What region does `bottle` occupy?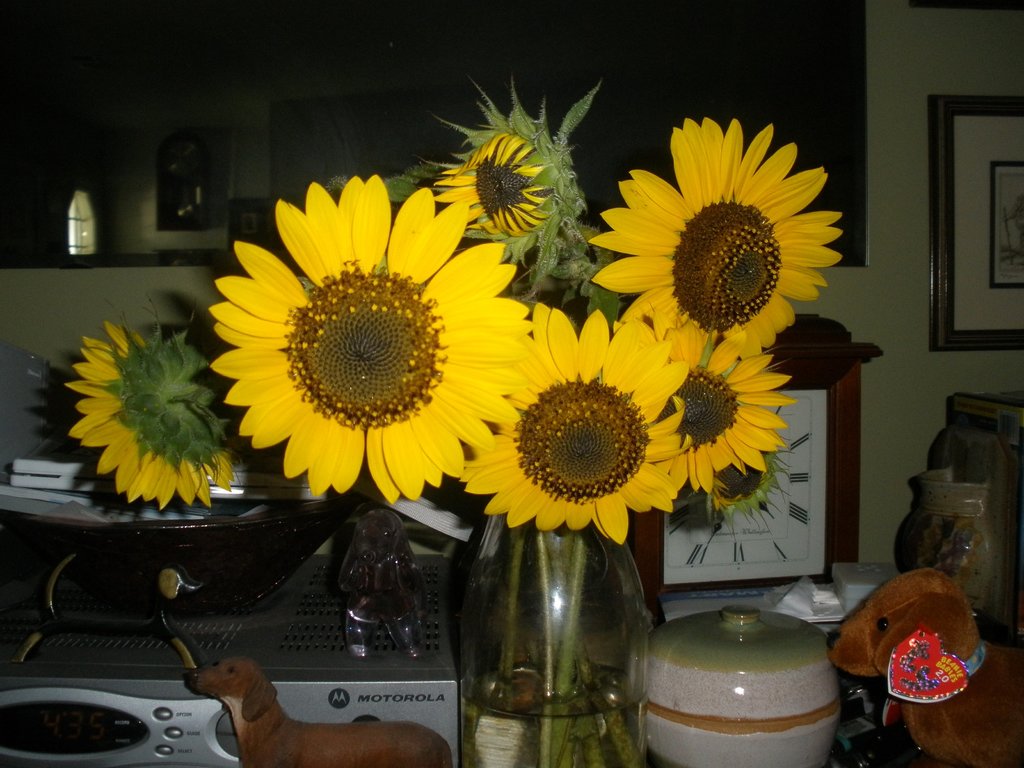
[left=465, top=483, right=643, bottom=751].
